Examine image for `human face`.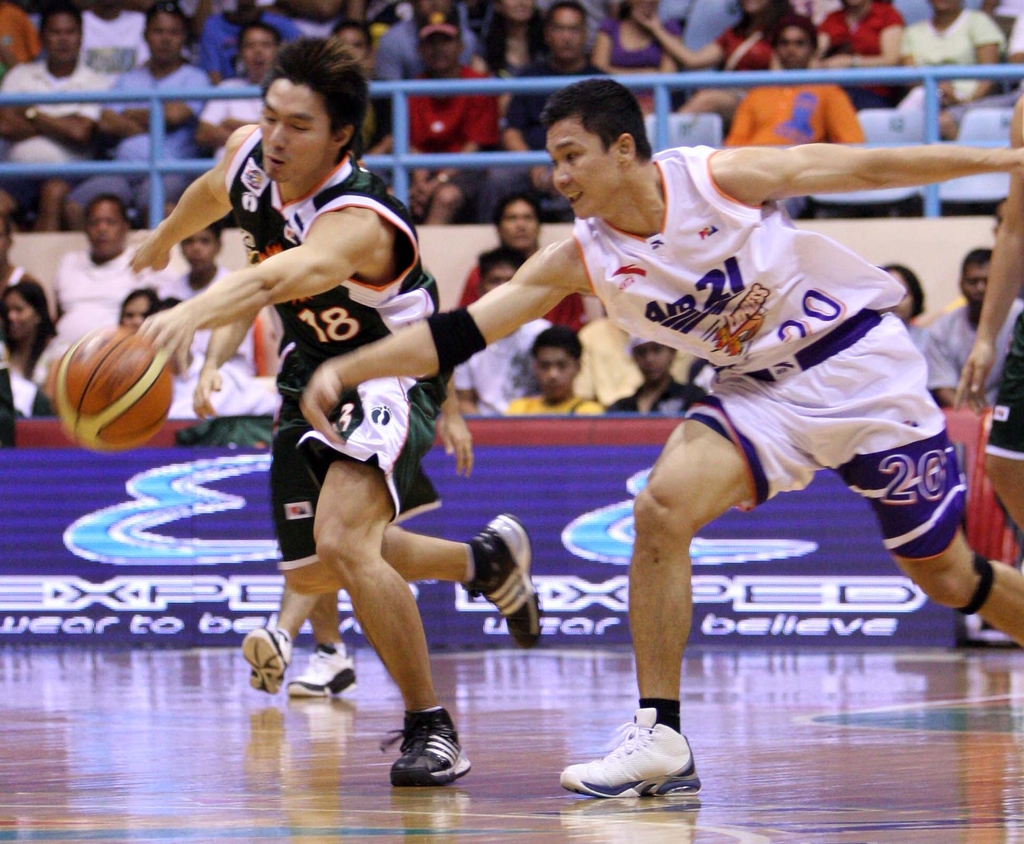
Examination result: [x1=88, y1=207, x2=122, y2=256].
